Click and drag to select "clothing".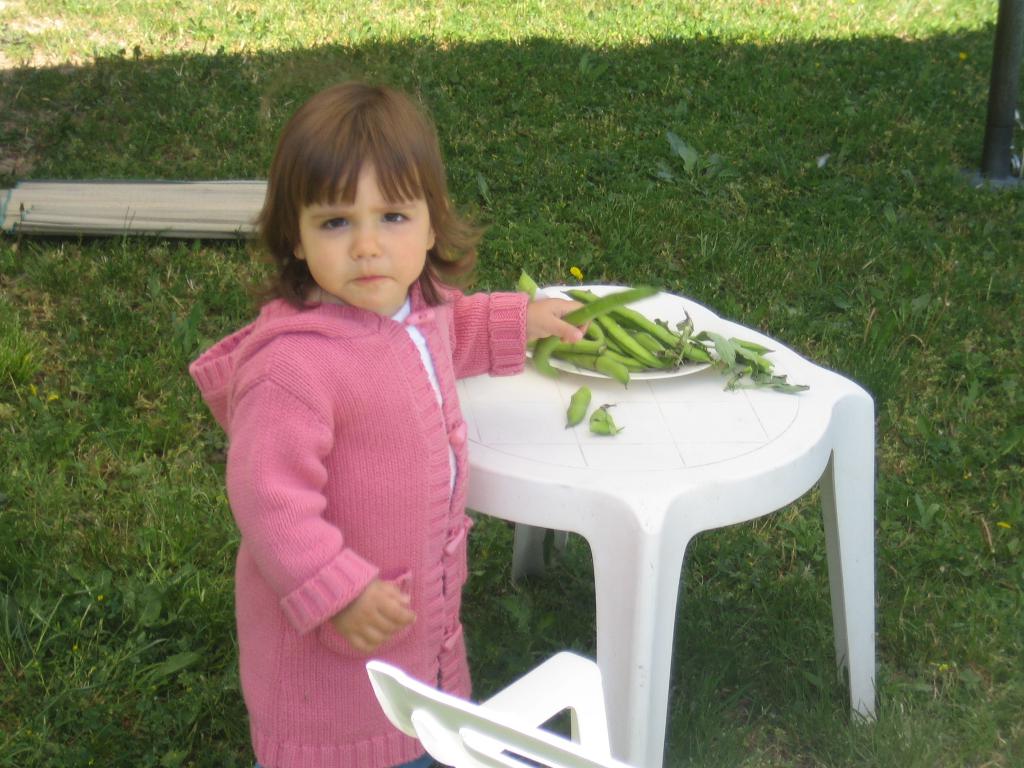
Selection: 196/218/519/743.
